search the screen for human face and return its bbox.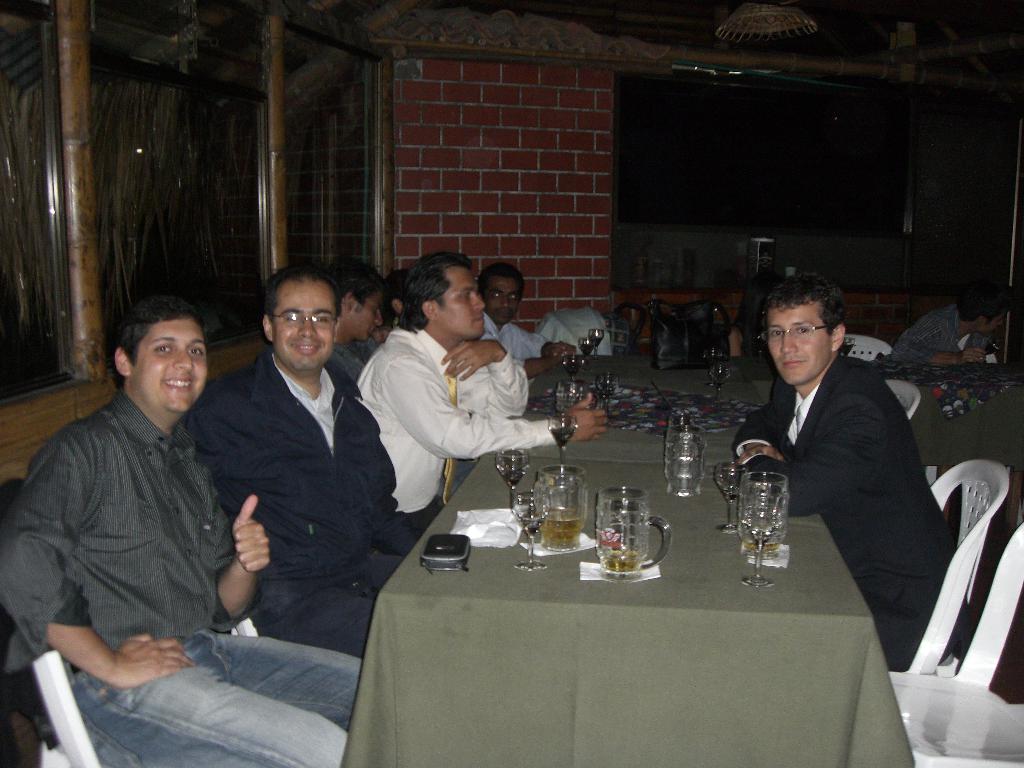
Found: <box>272,283,342,371</box>.
